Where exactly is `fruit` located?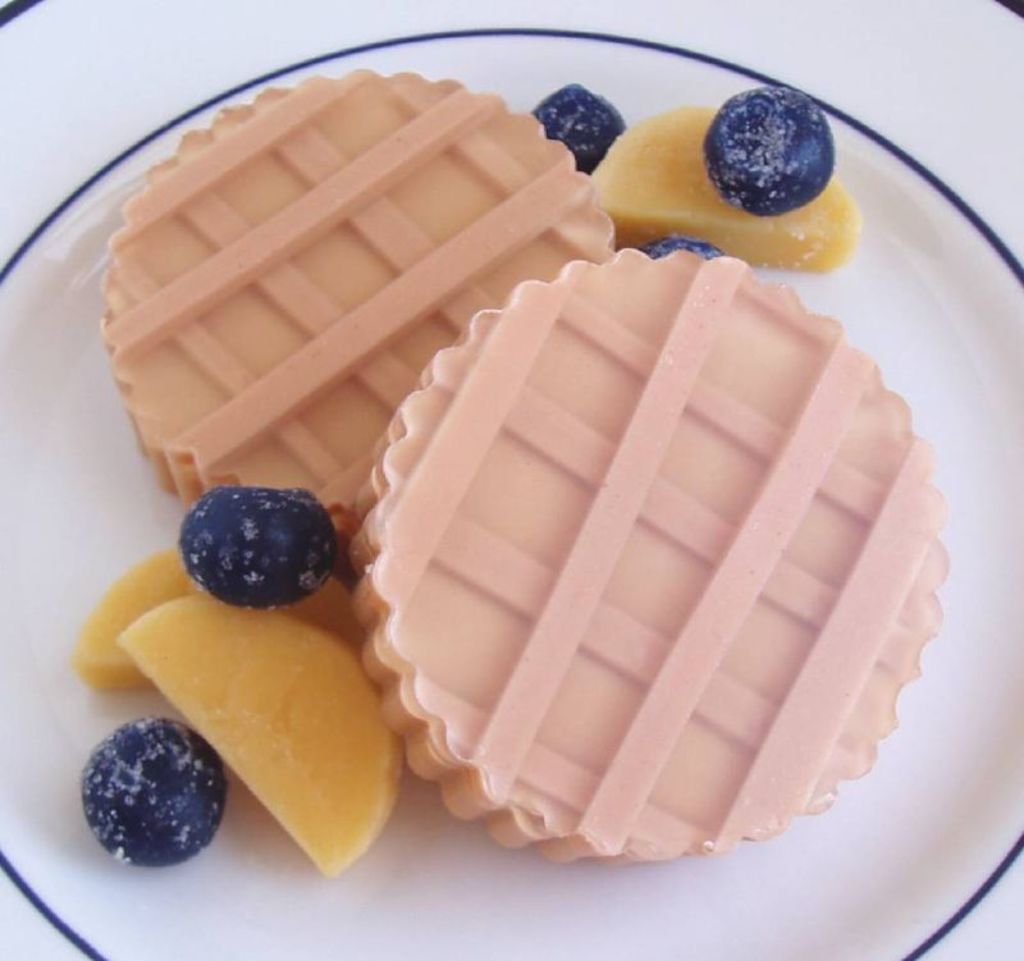
Its bounding box is x1=177 y1=481 x2=343 y2=613.
